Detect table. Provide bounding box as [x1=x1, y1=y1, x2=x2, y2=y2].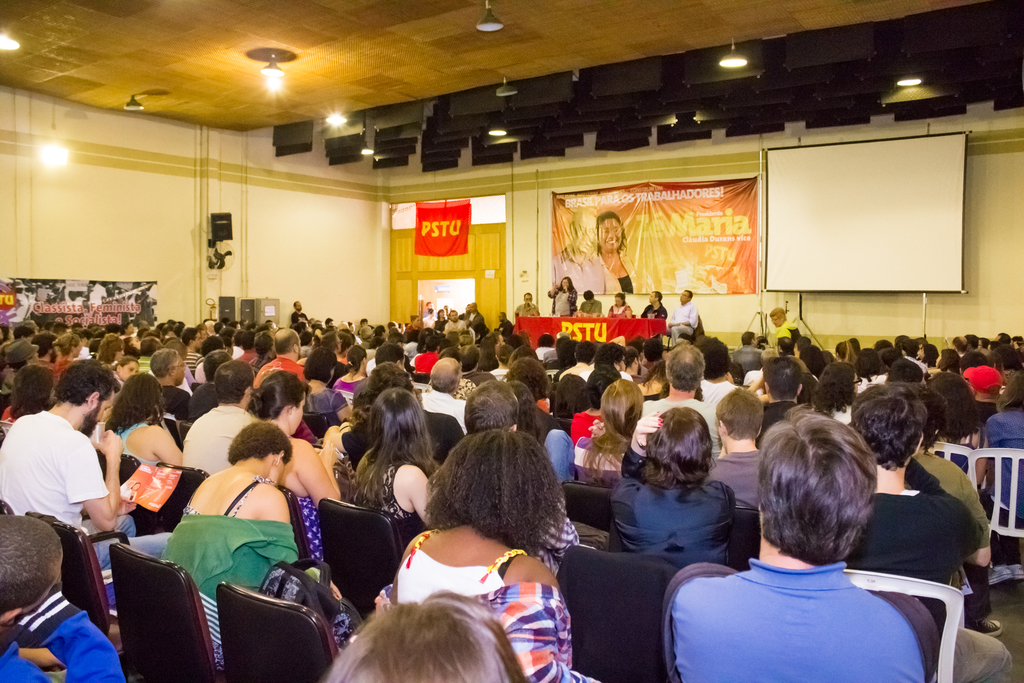
[x1=512, y1=317, x2=669, y2=351].
